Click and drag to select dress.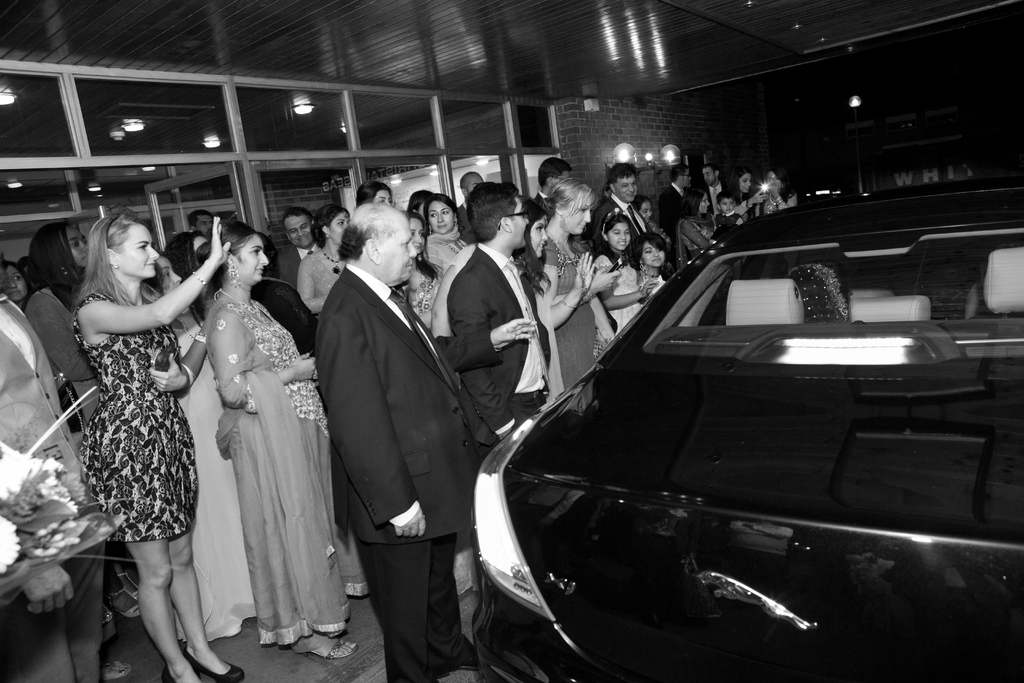
Selection: box(77, 283, 194, 544).
